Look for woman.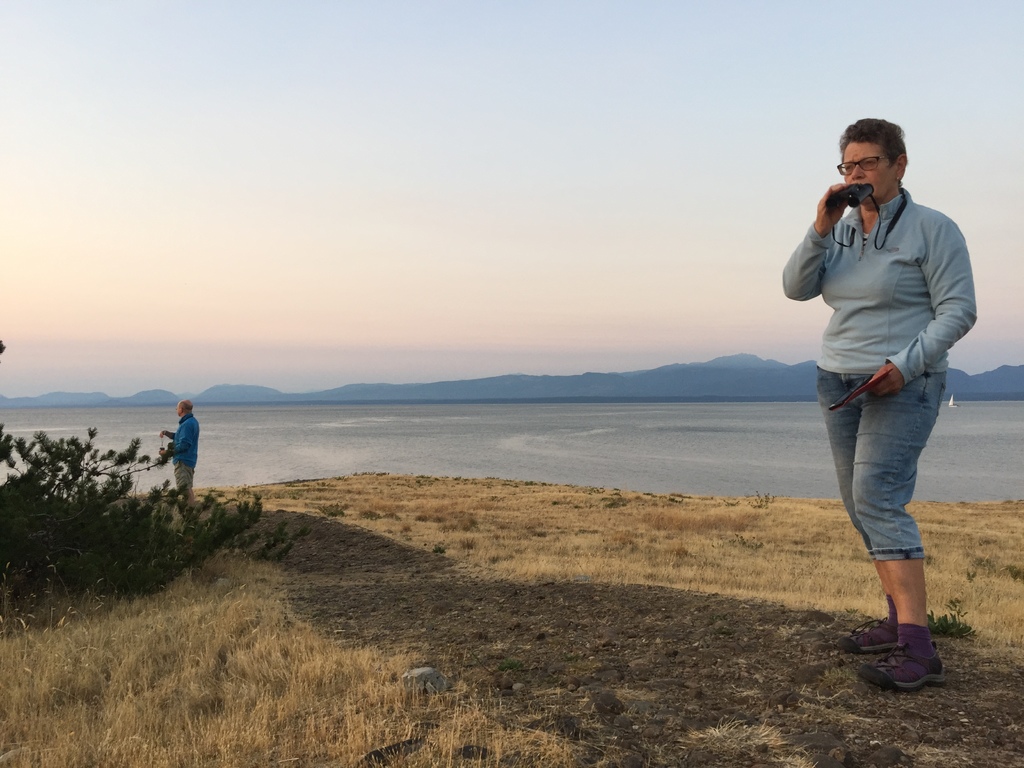
Found: x1=772 y1=108 x2=992 y2=708.
